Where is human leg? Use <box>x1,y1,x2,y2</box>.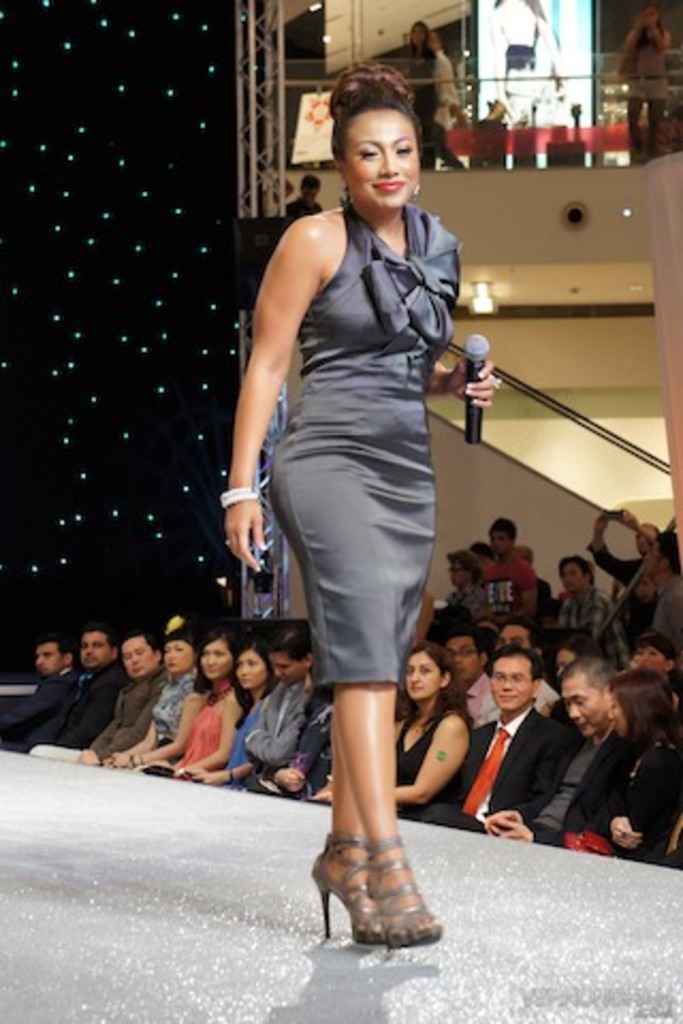
<box>263,429,438,956</box>.
